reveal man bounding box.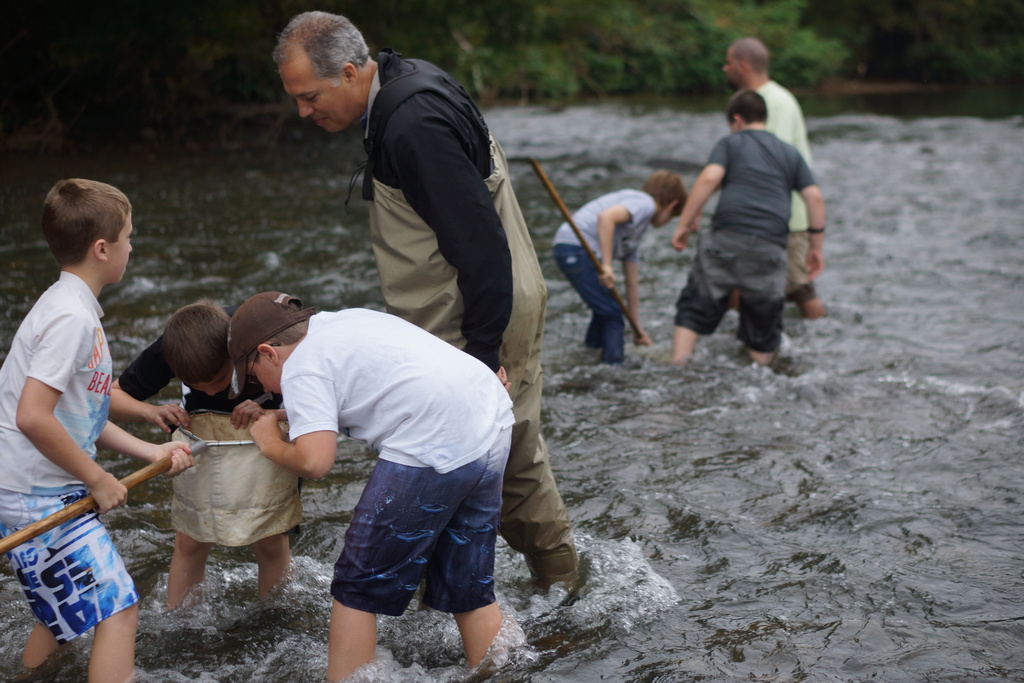
Revealed: [269, 12, 584, 587].
